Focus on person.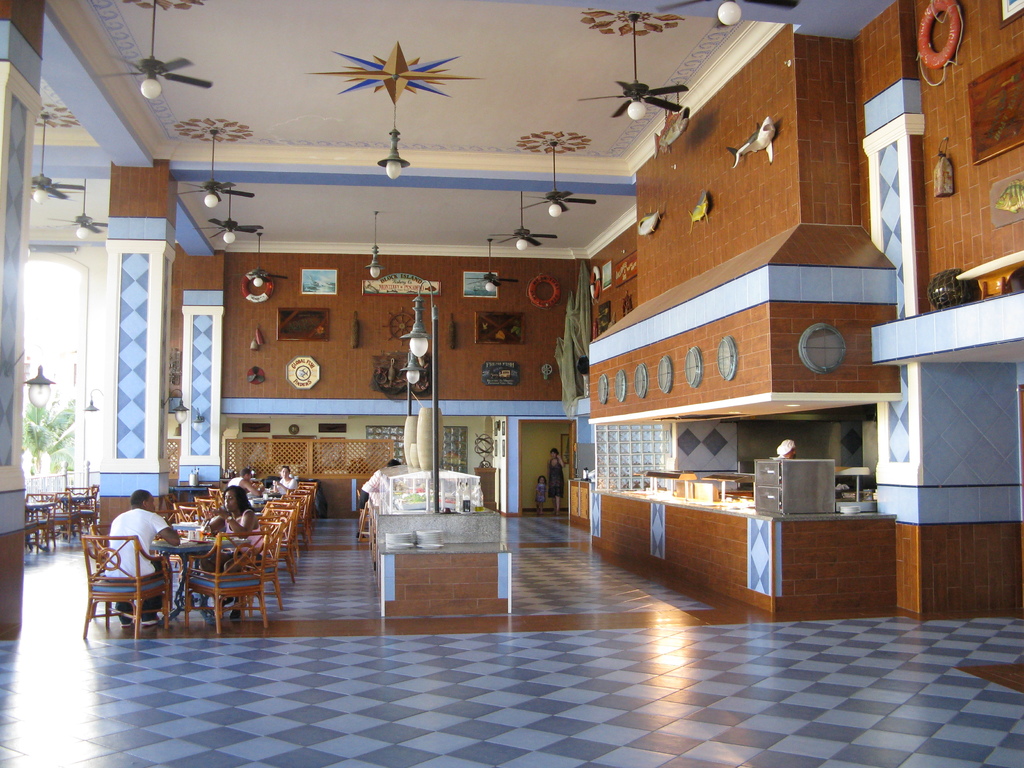
Focused at bbox=(775, 435, 801, 459).
